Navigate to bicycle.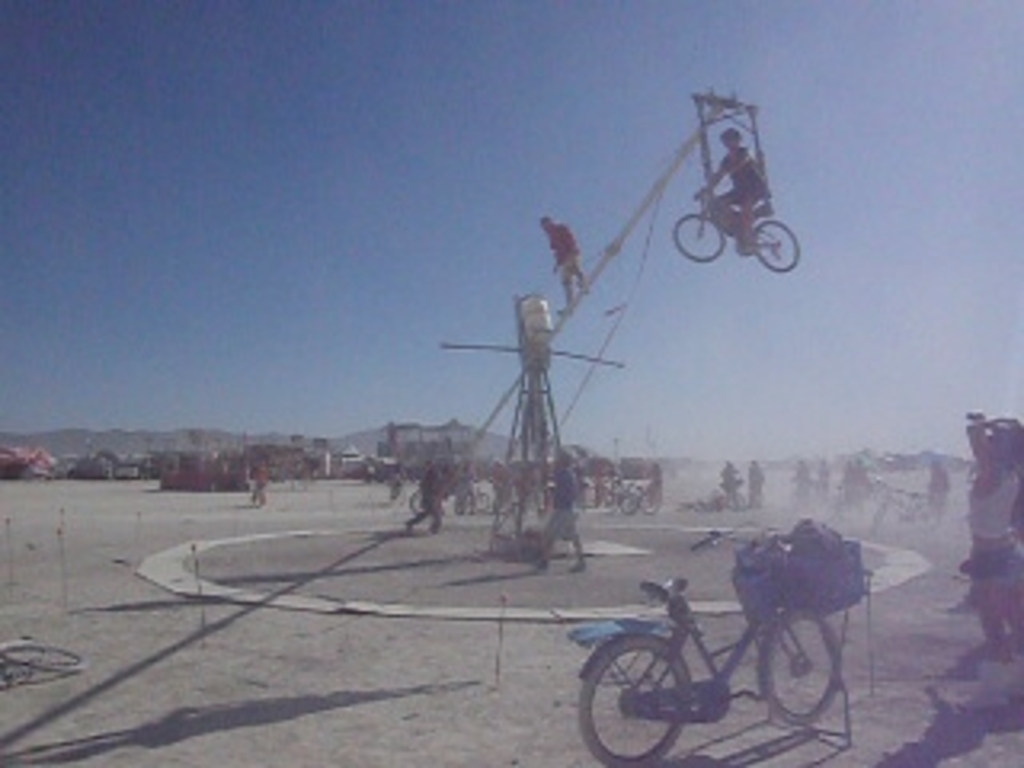
Navigation target: x1=701, y1=486, x2=749, y2=509.
